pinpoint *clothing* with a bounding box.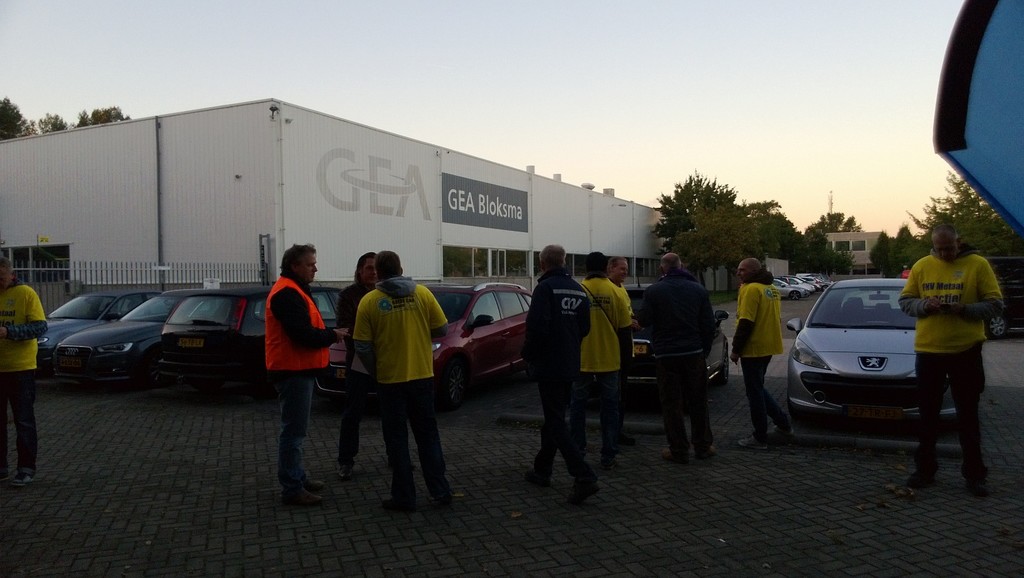
l=732, t=290, r=777, b=434.
